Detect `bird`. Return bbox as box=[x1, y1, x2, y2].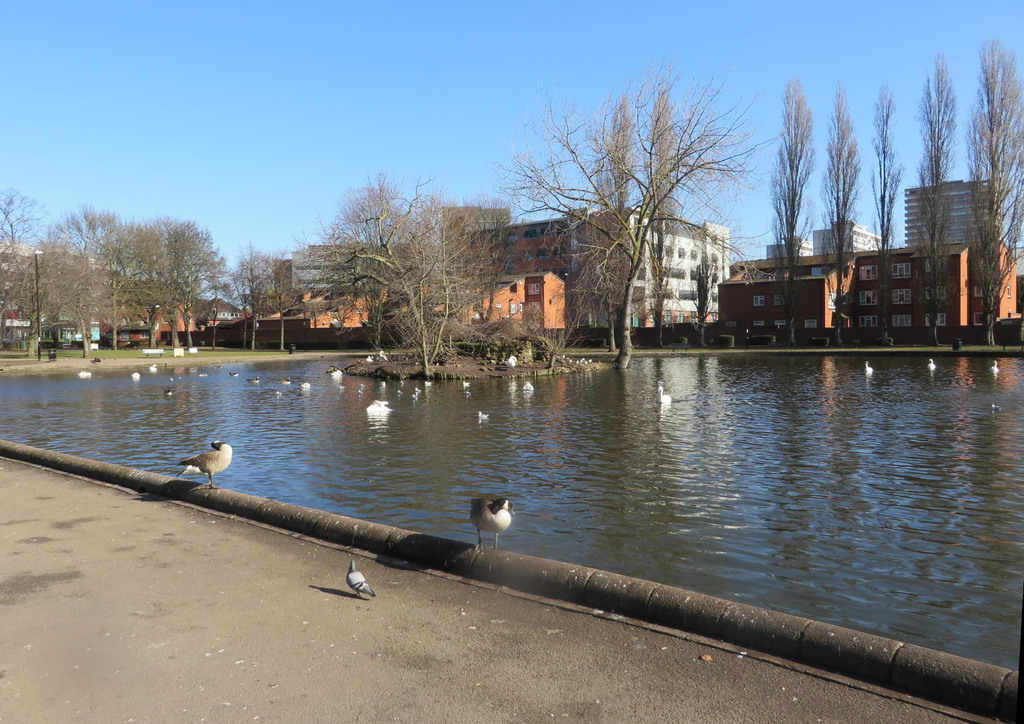
box=[522, 377, 534, 388].
